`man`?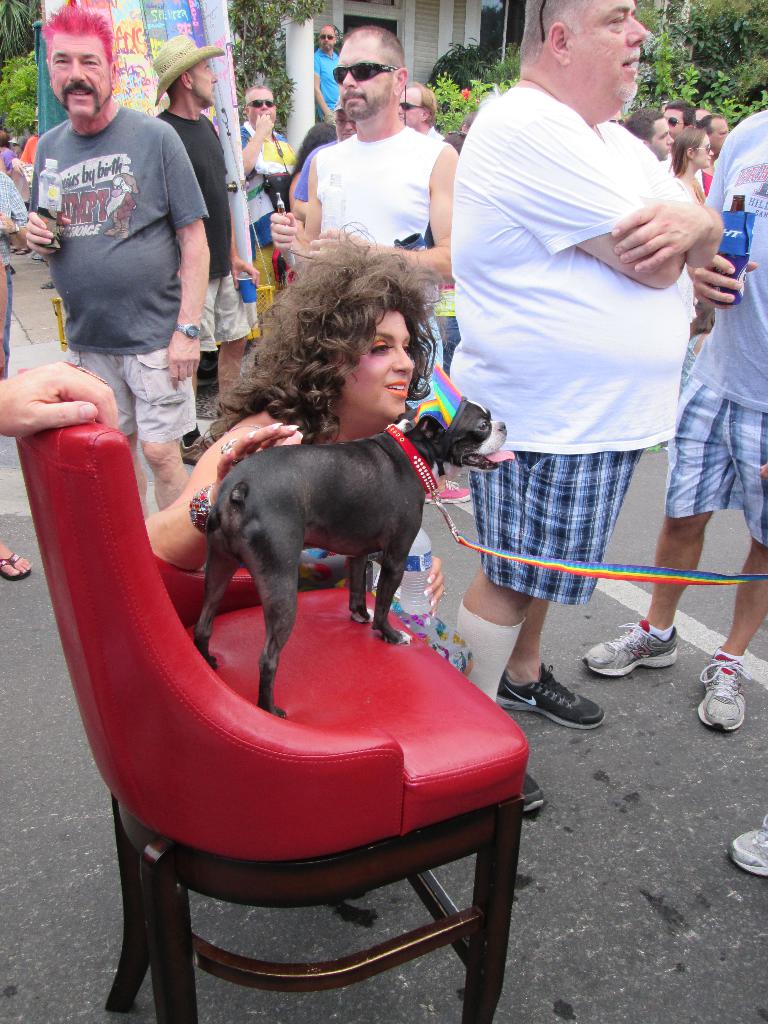
[x1=584, y1=99, x2=767, y2=730]
